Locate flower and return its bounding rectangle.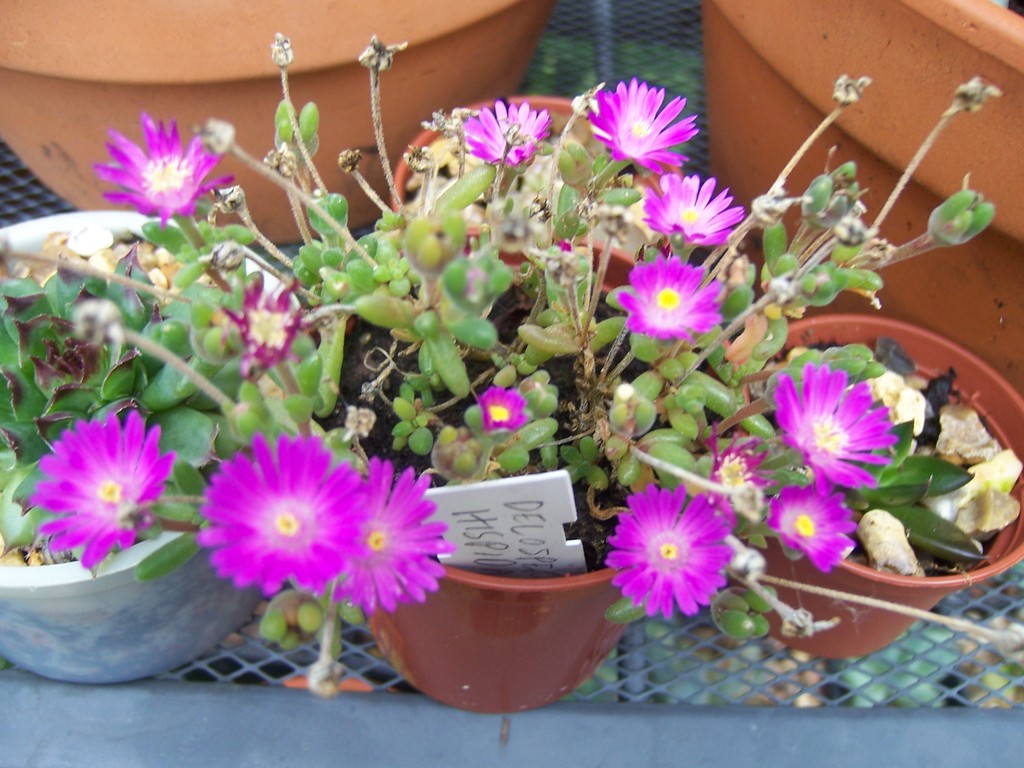
(left=92, top=111, right=241, bottom=230).
